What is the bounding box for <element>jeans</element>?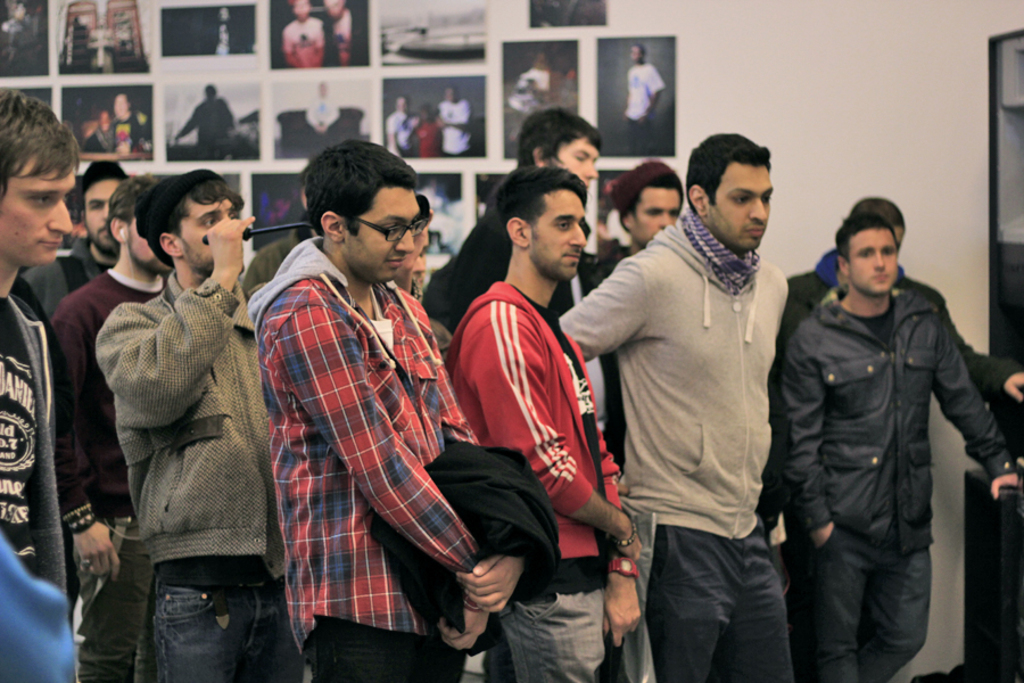
<bbox>156, 570, 306, 682</bbox>.
